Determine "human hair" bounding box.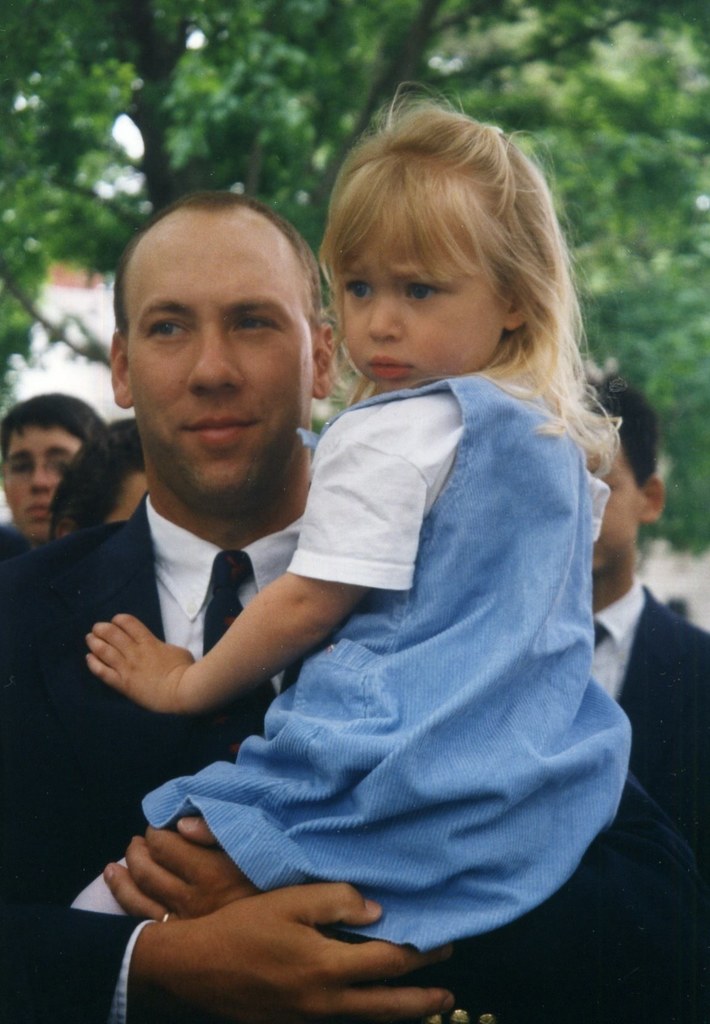
Determined: locate(323, 76, 622, 483).
